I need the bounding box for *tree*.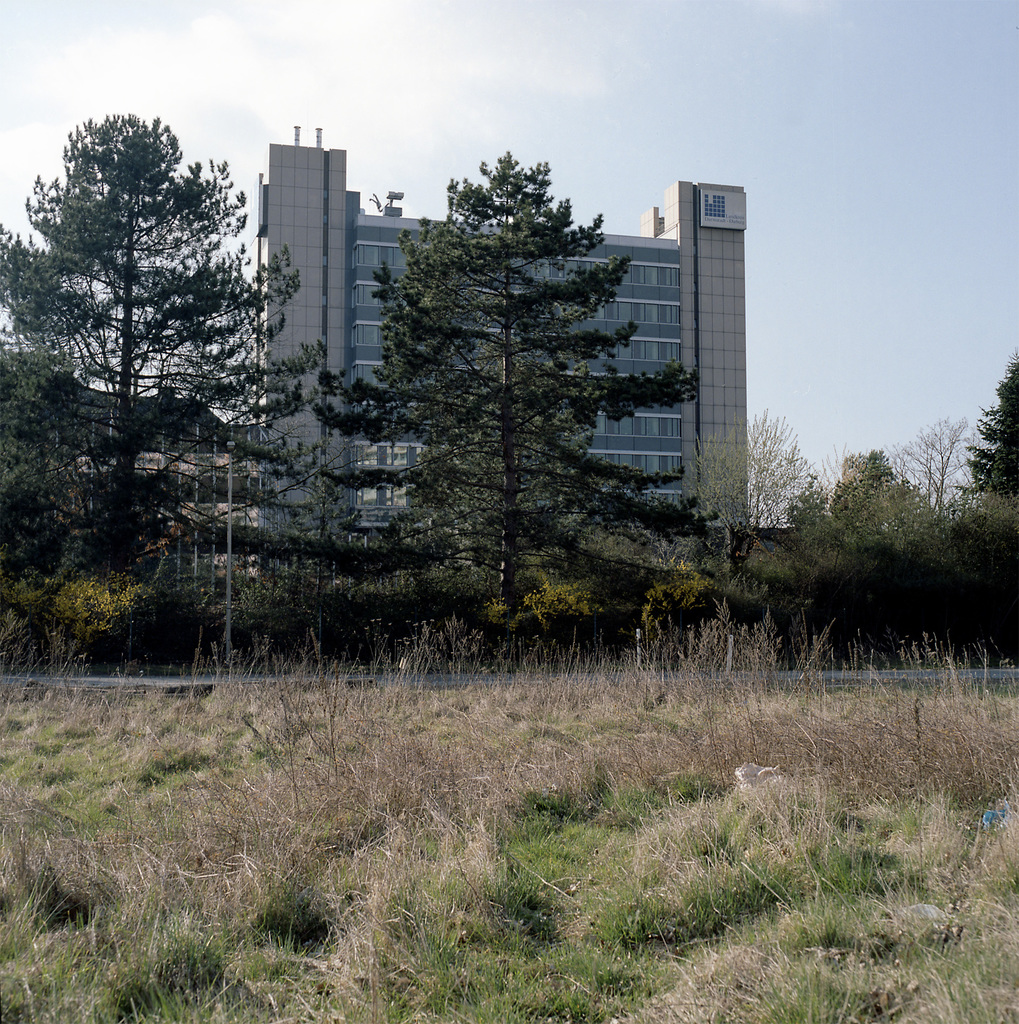
Here it is: <bbox>309, 147, 717, 653</bbox>.
